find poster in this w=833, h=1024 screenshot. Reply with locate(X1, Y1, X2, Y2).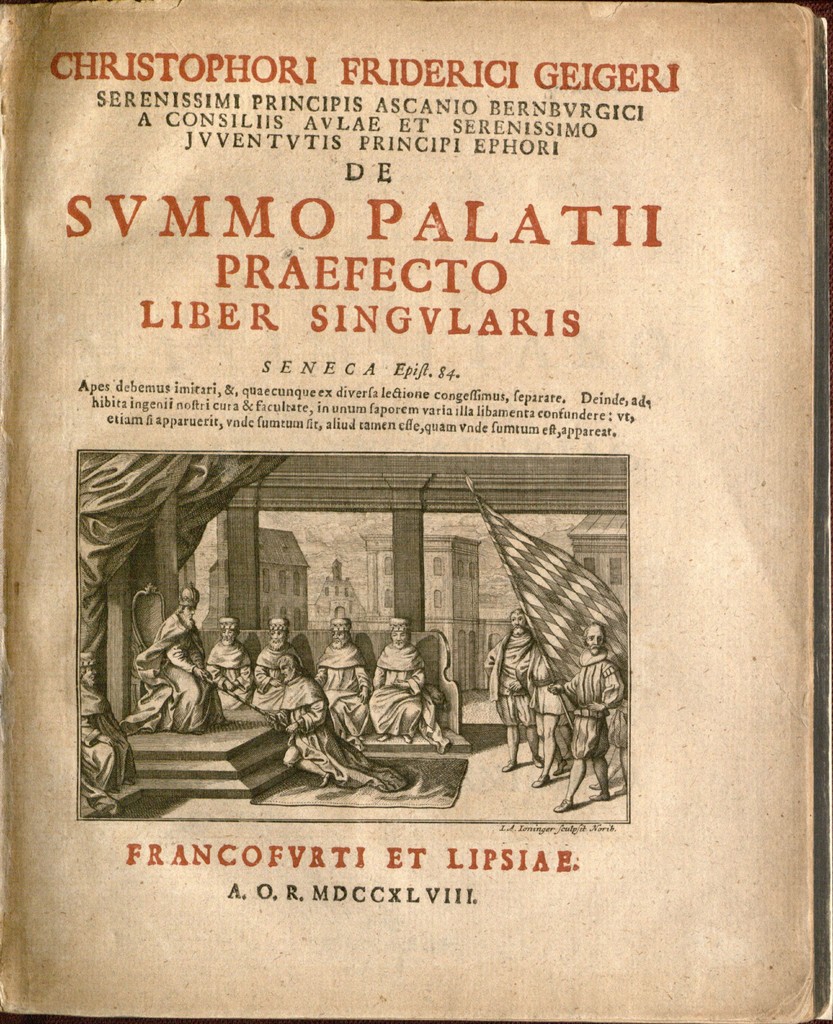
locate(0, 0, 832, 1023).
